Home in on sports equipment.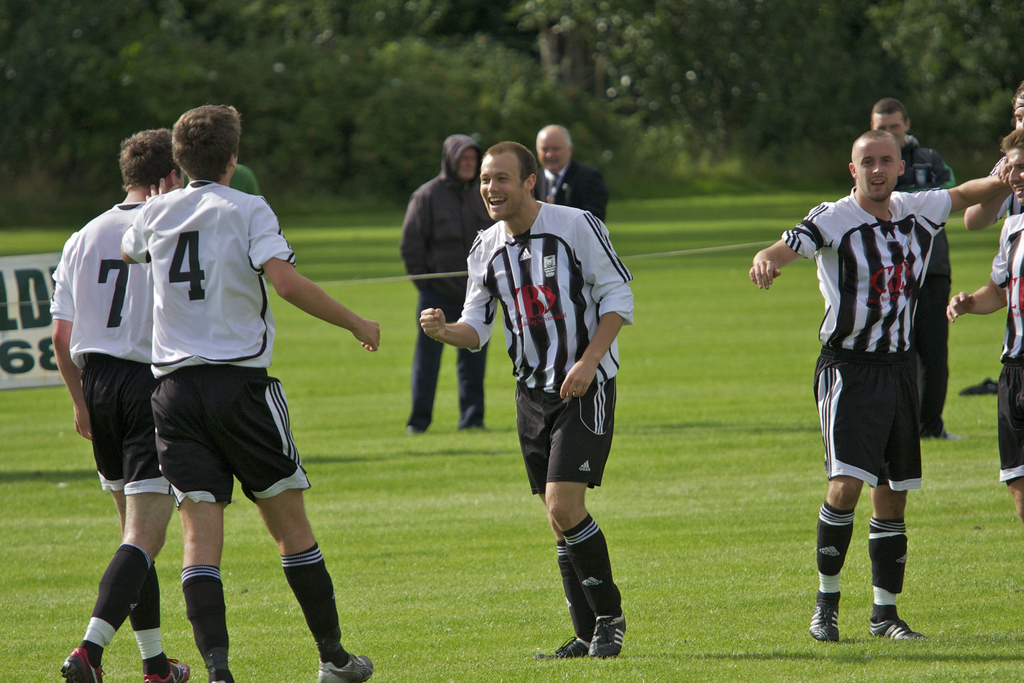
Homed in at bbox=[804, 595, 840, 641].
